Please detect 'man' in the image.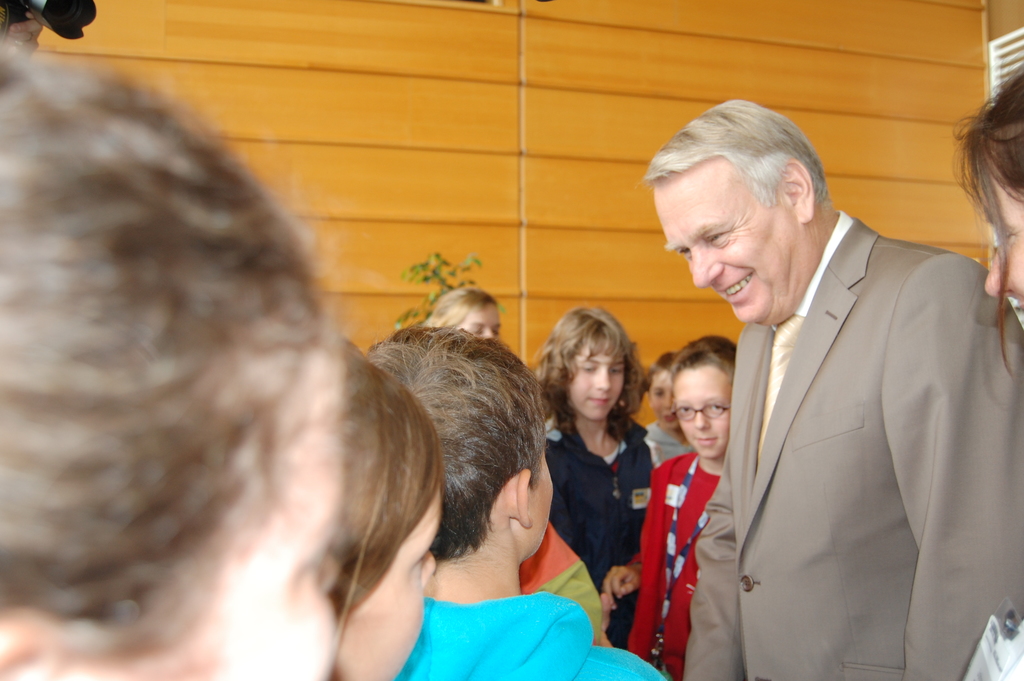
{"x1": 0, "y1": 7, "x2": 42, "y2": 66}.
